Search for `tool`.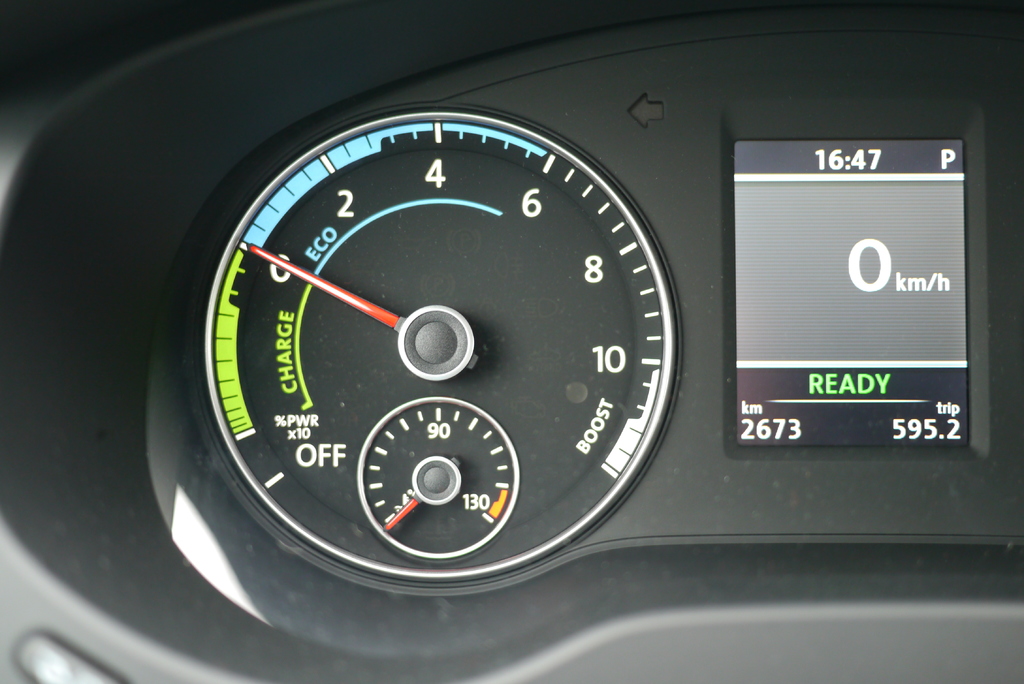
Found at 189, 101, 679, 597.
